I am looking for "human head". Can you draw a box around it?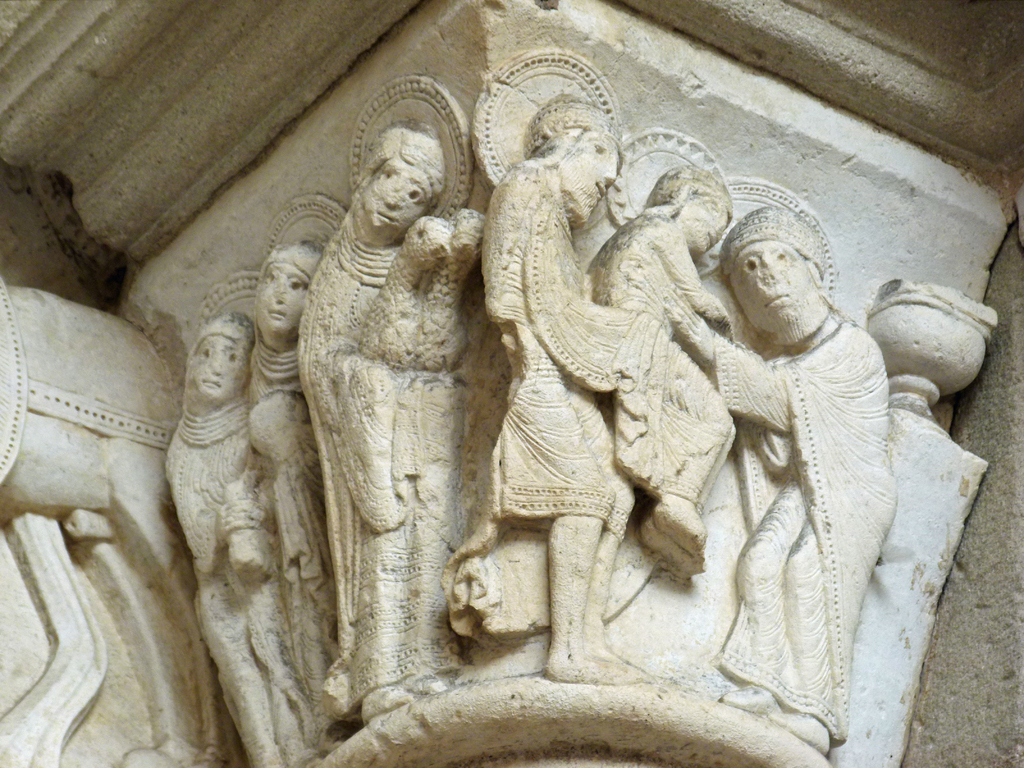
Sure, the bounding box is rect(648, 163, 733, 259).
